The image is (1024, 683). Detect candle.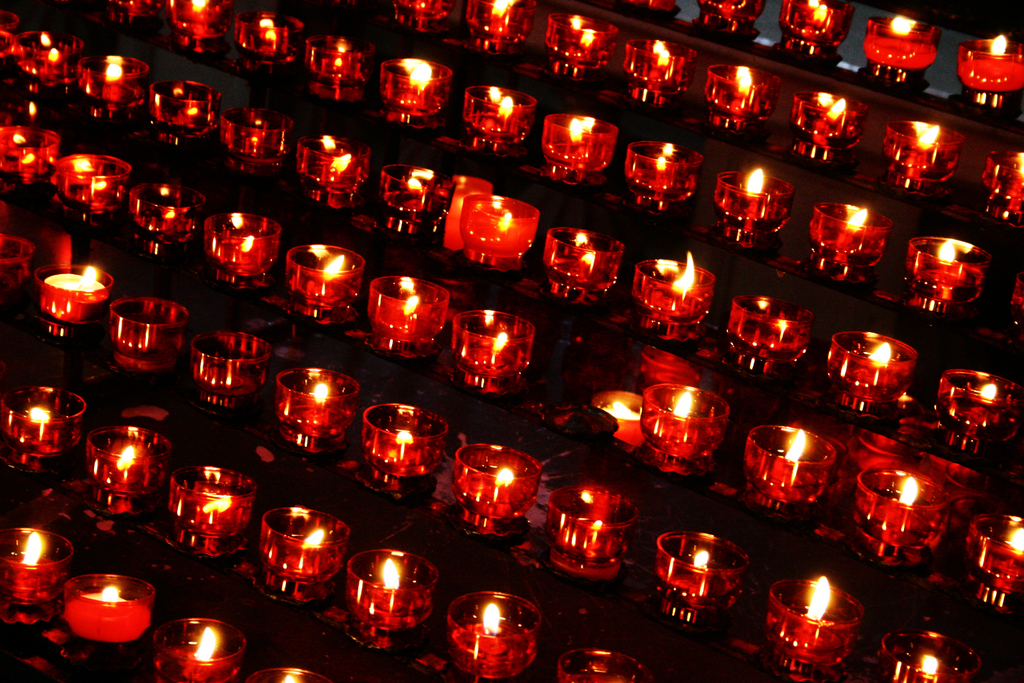
Detection: [447, 305, 530, 392].
